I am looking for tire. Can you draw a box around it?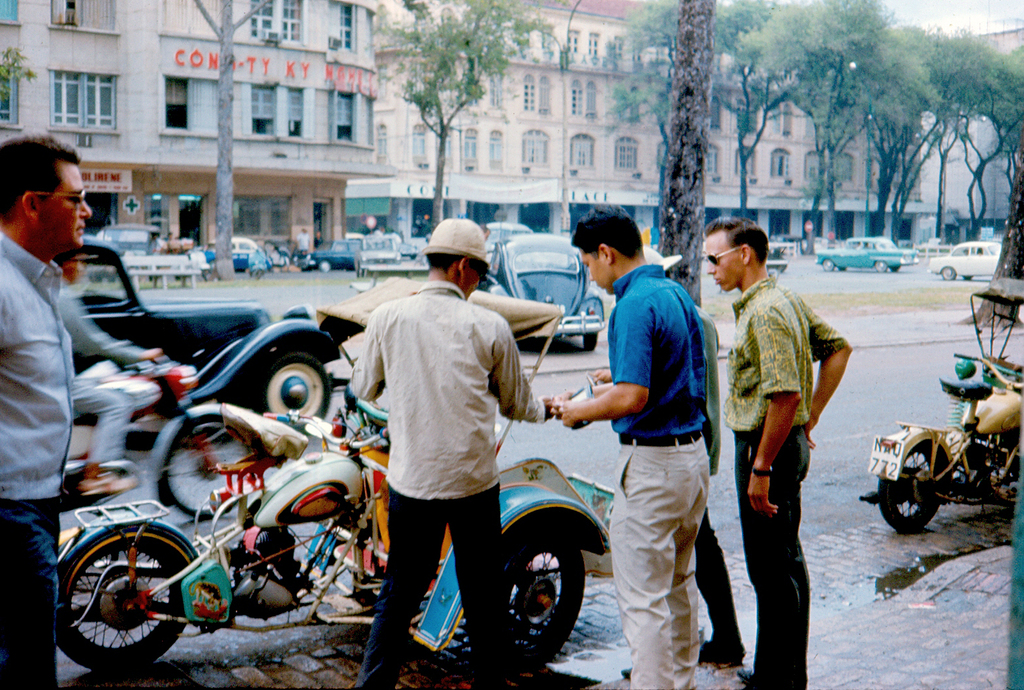
Sure, the bounding box is Rect(257, 349, 331, 435).
